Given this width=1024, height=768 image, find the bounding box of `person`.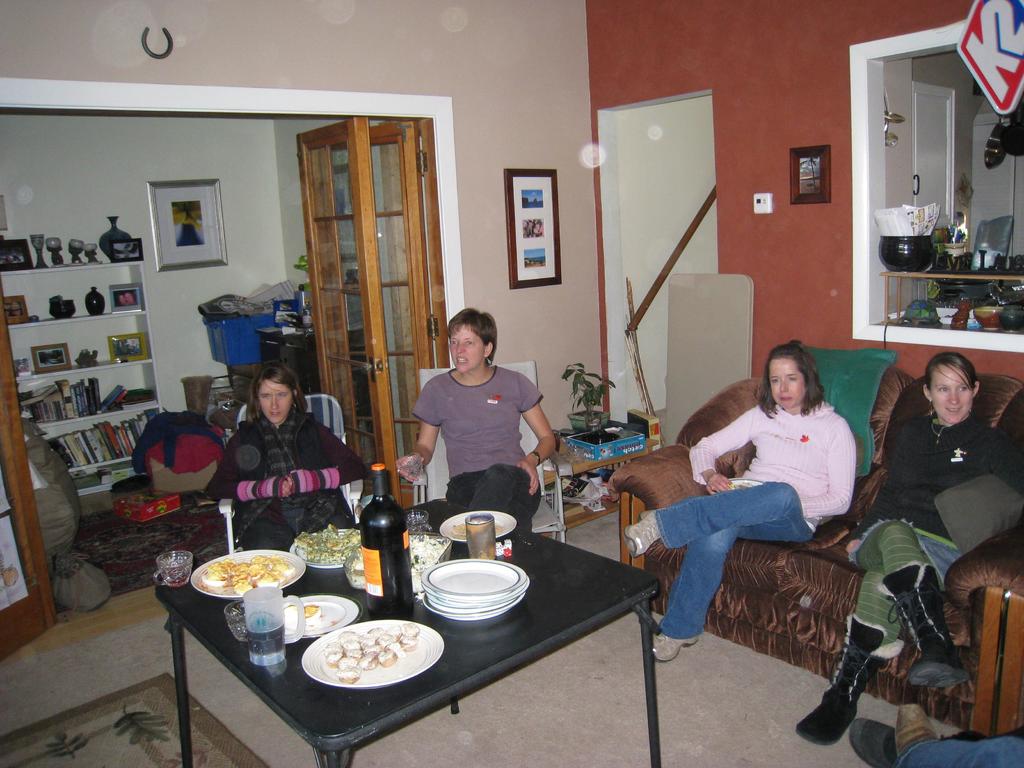
detection(832, 380, 976, 748).
